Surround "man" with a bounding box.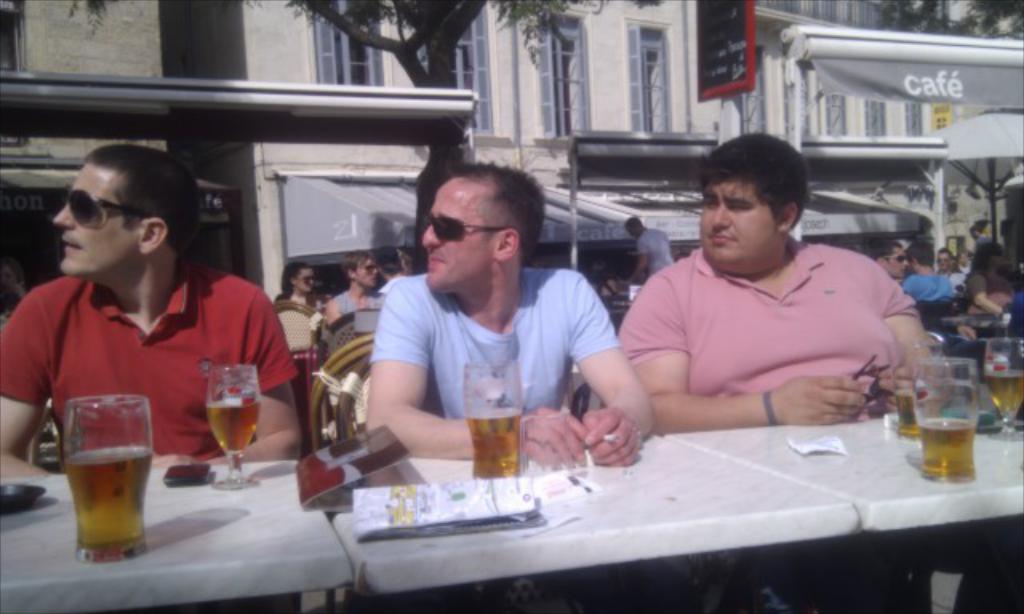
365:154:658:460.
